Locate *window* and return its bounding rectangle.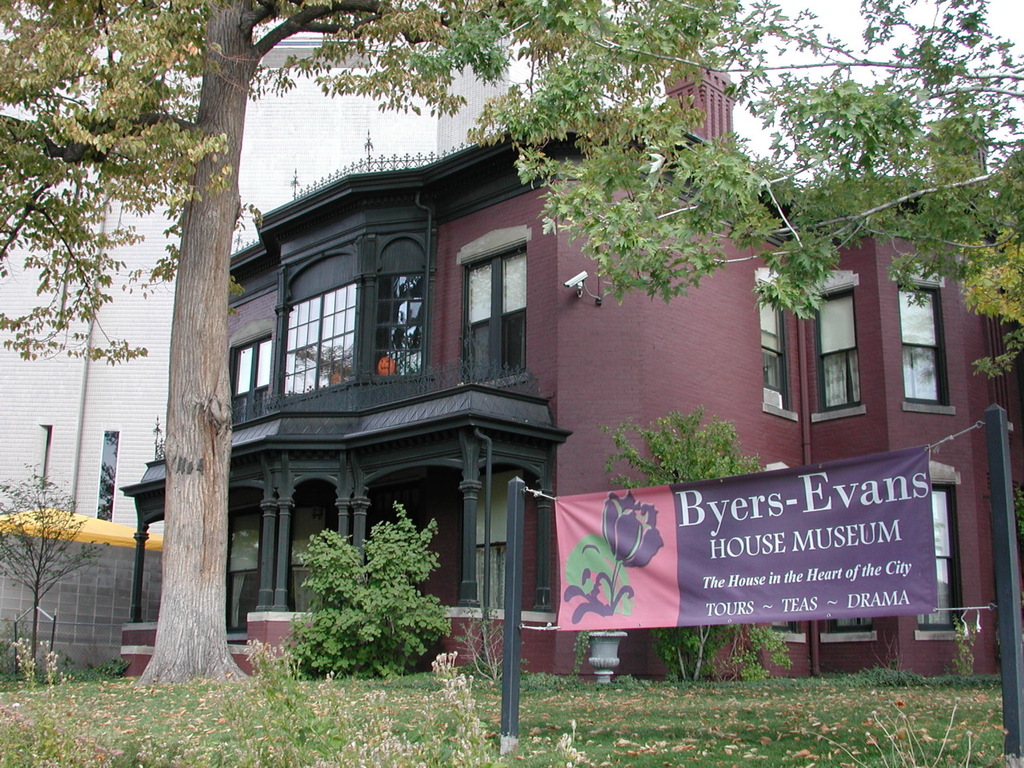
BBox(462, 234, 529, 390).
